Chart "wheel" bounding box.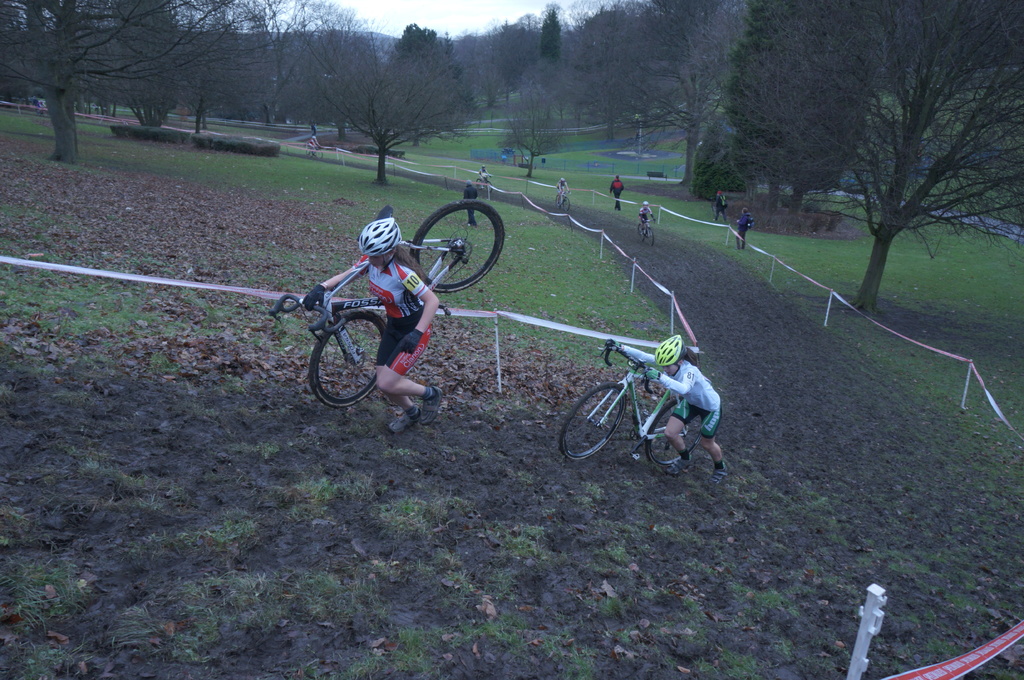
Charted: locate(646, 228, 655, 246).
